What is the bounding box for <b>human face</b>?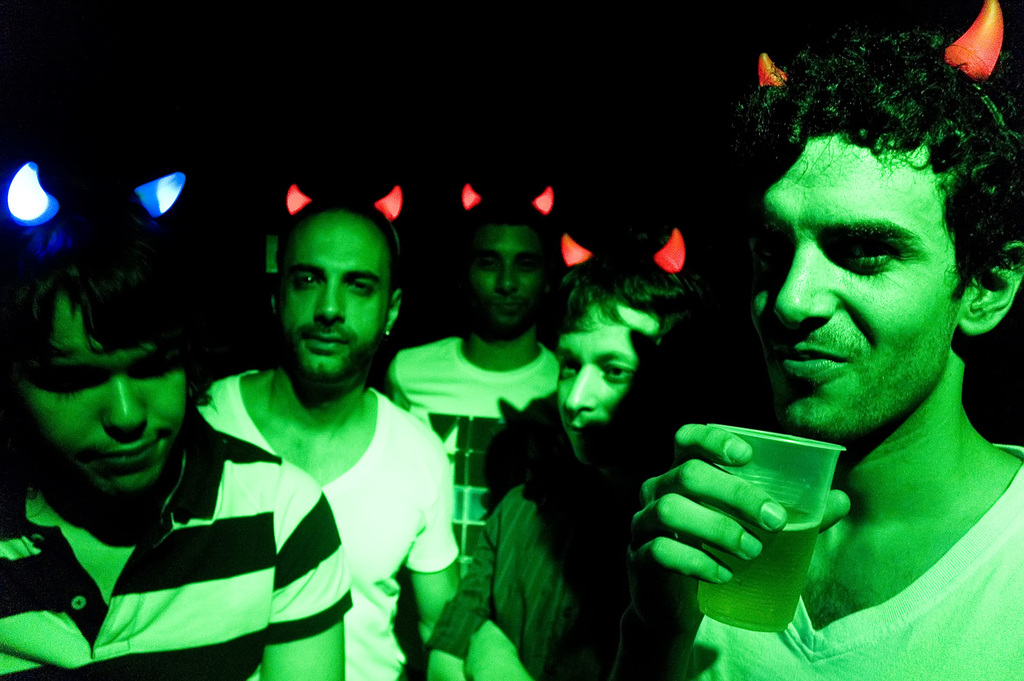
(left=474, top=230, right=539, bottom=324).
